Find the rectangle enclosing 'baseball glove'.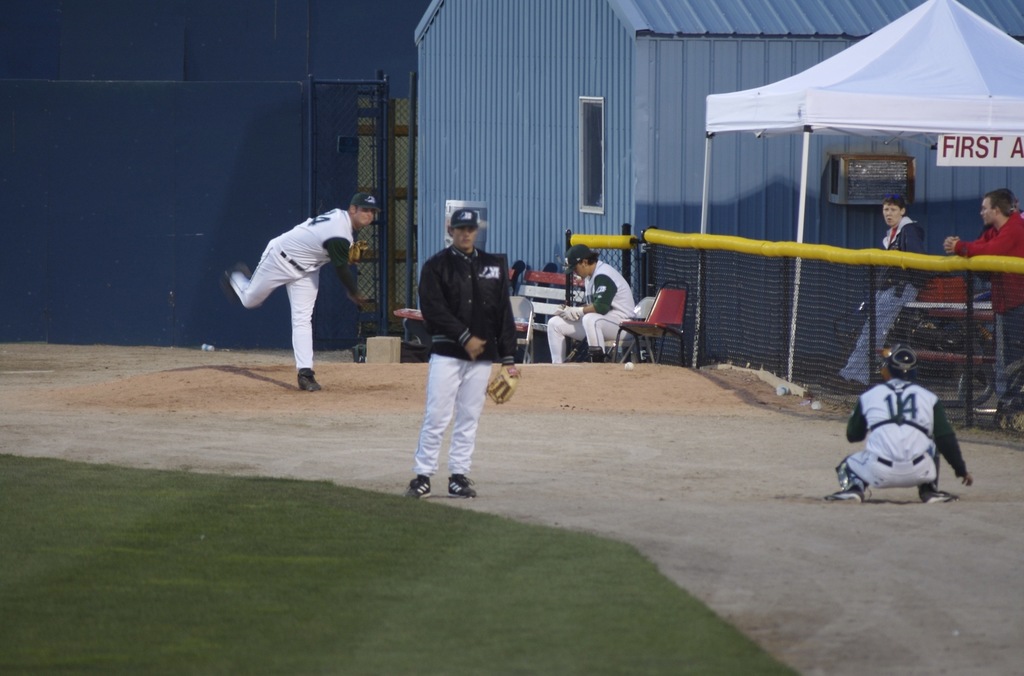
BBox(349, 238, 372, 267).
